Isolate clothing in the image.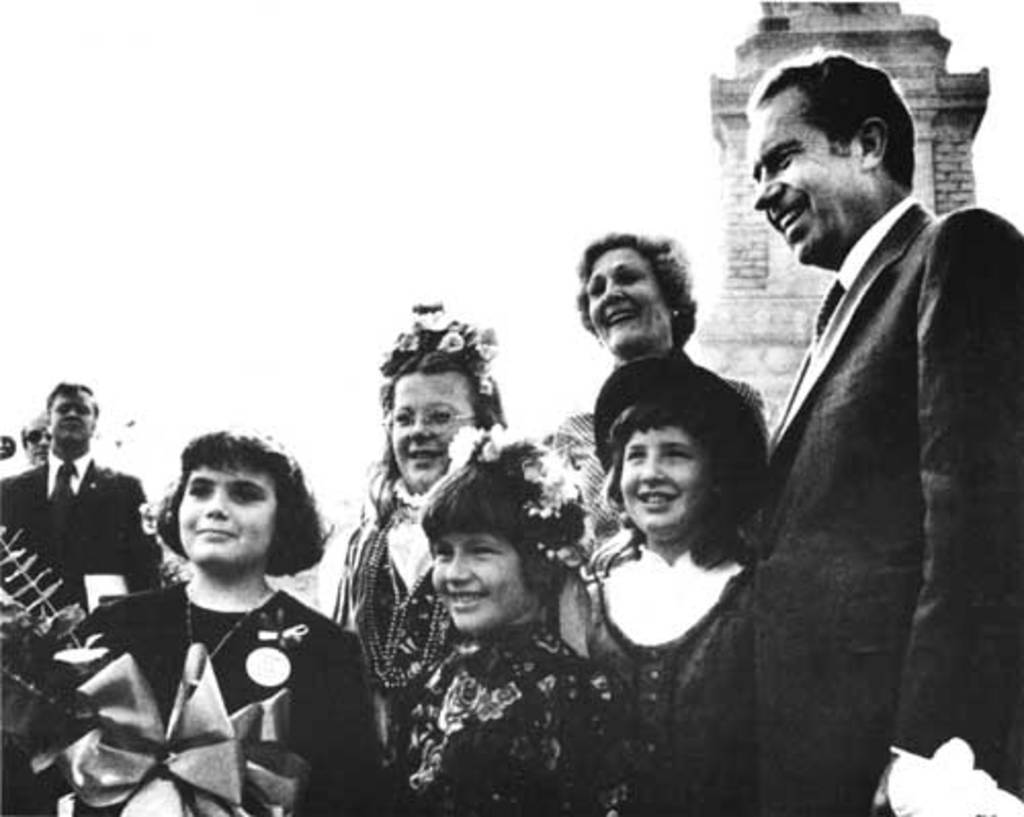
Isolated region: {"left": 674, "top": 340, "right": 764, "bottom": 561}.
